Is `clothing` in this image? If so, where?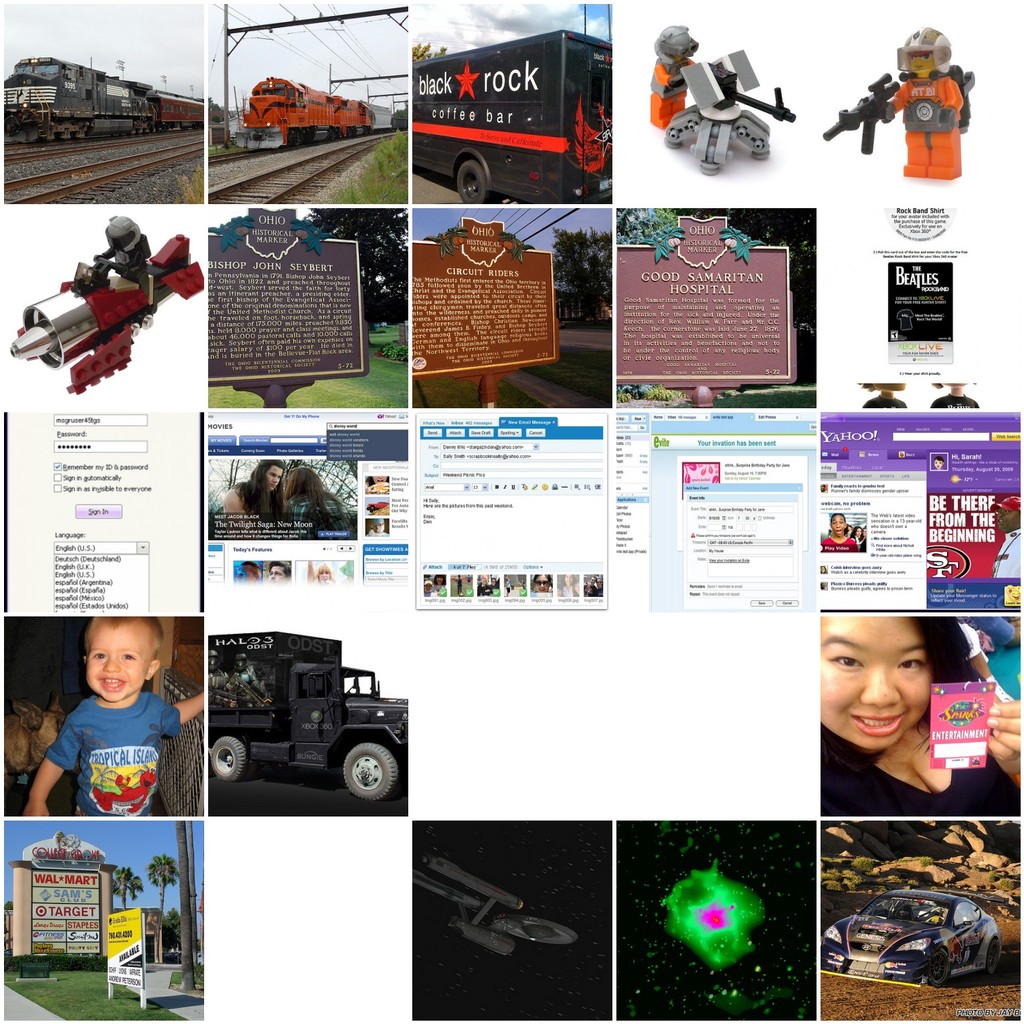
Yes, at locate(505, 578, 508, 589).
